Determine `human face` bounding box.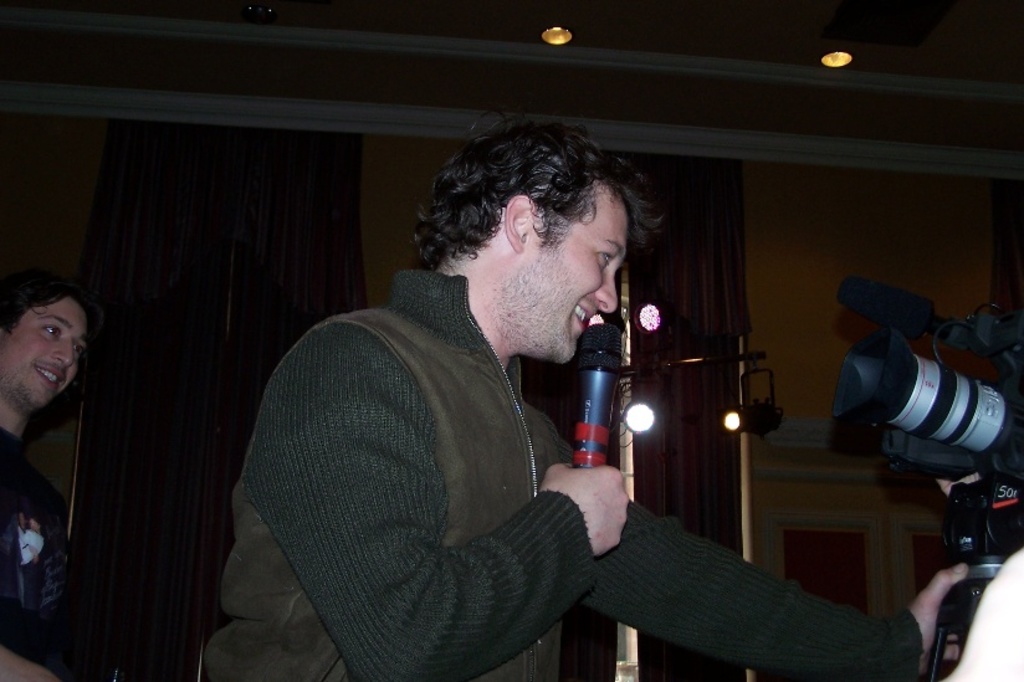
Determined: 0:293:91:411.
